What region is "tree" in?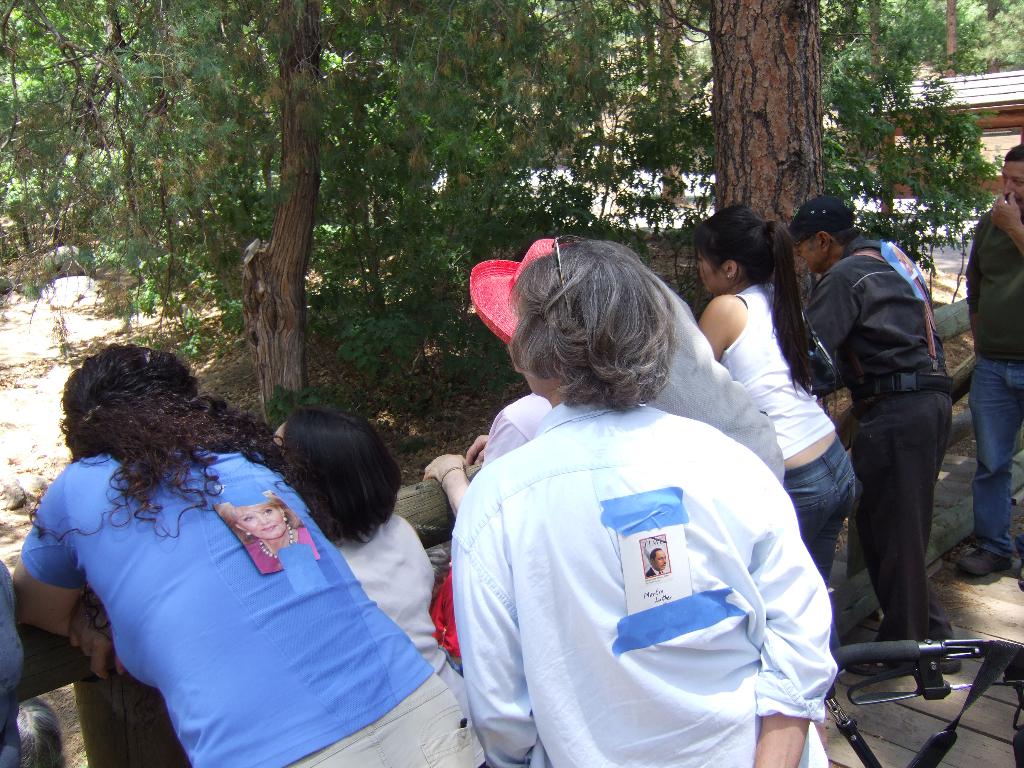
bbox=[706, 0, 835, 397].
